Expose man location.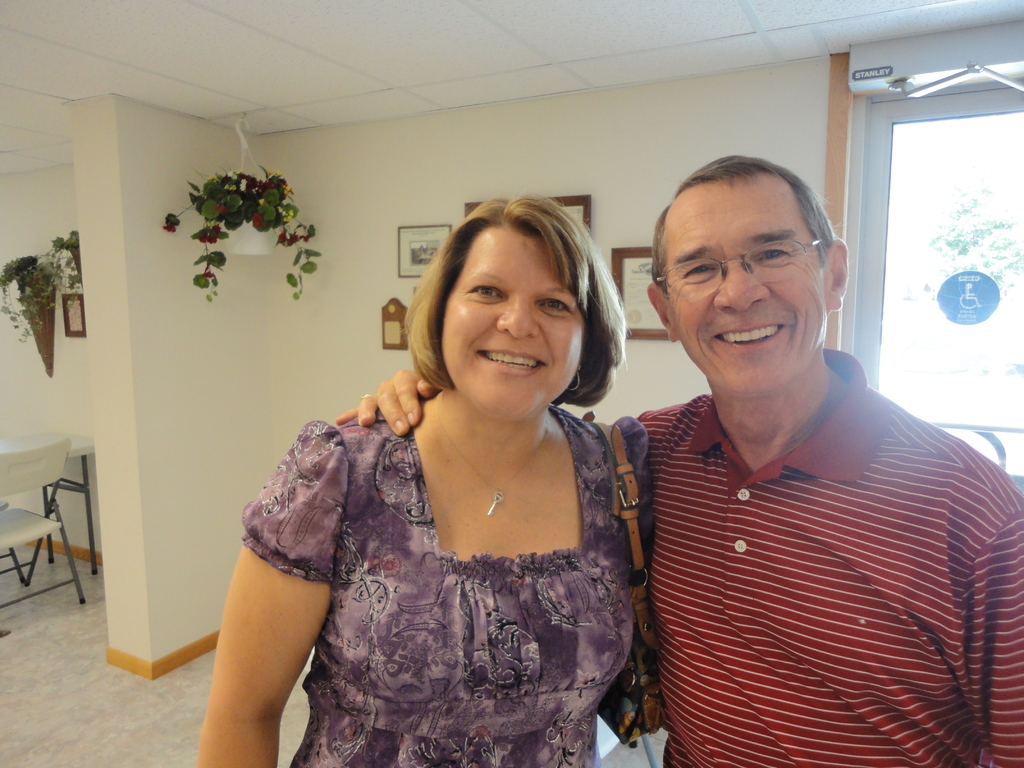
Exposed at (588,179,1012,767).
